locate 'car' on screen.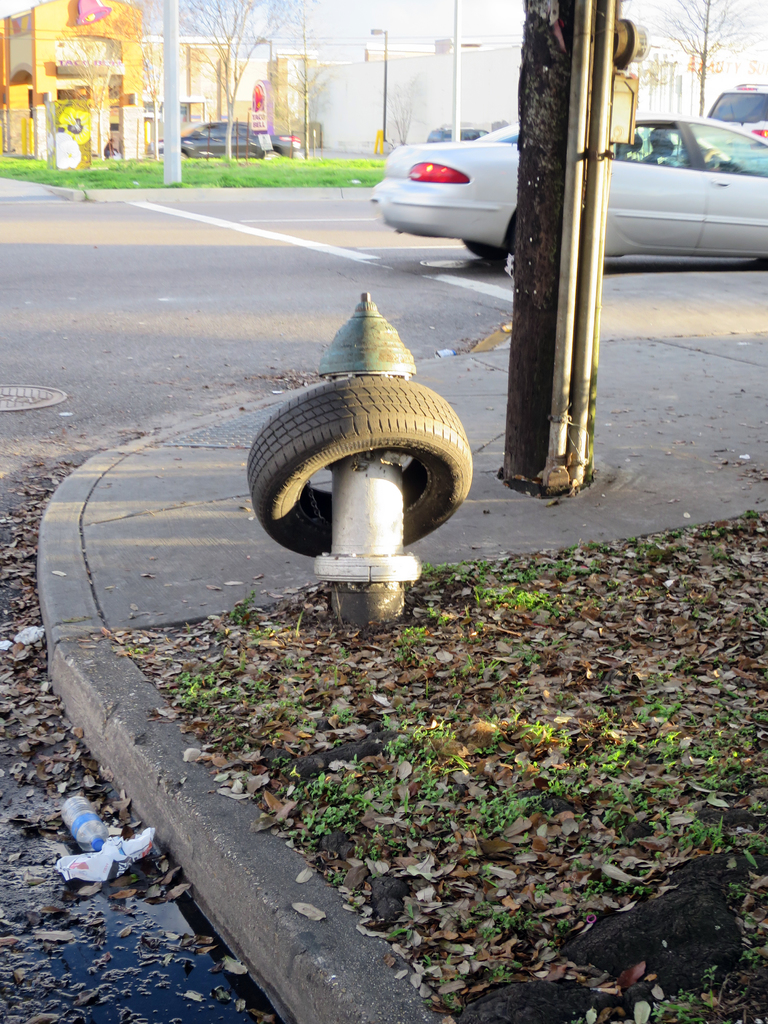
On screen at 703, 82, 767, 138.
